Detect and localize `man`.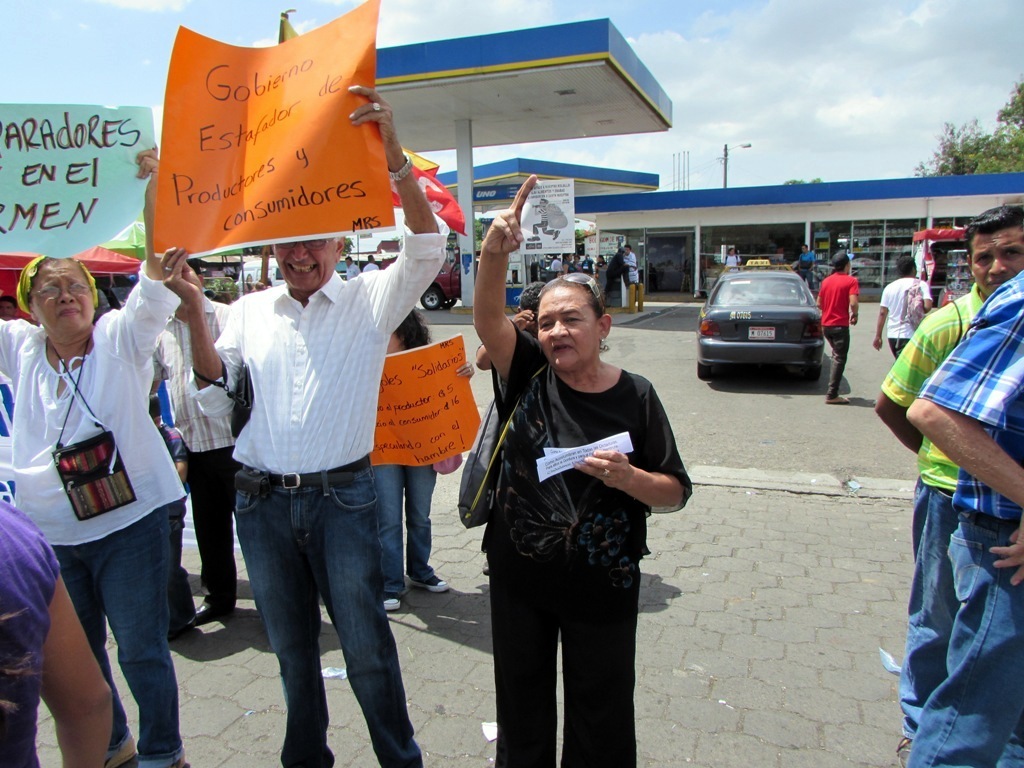
Localized at bbox=[361, 258, 383, 271].
